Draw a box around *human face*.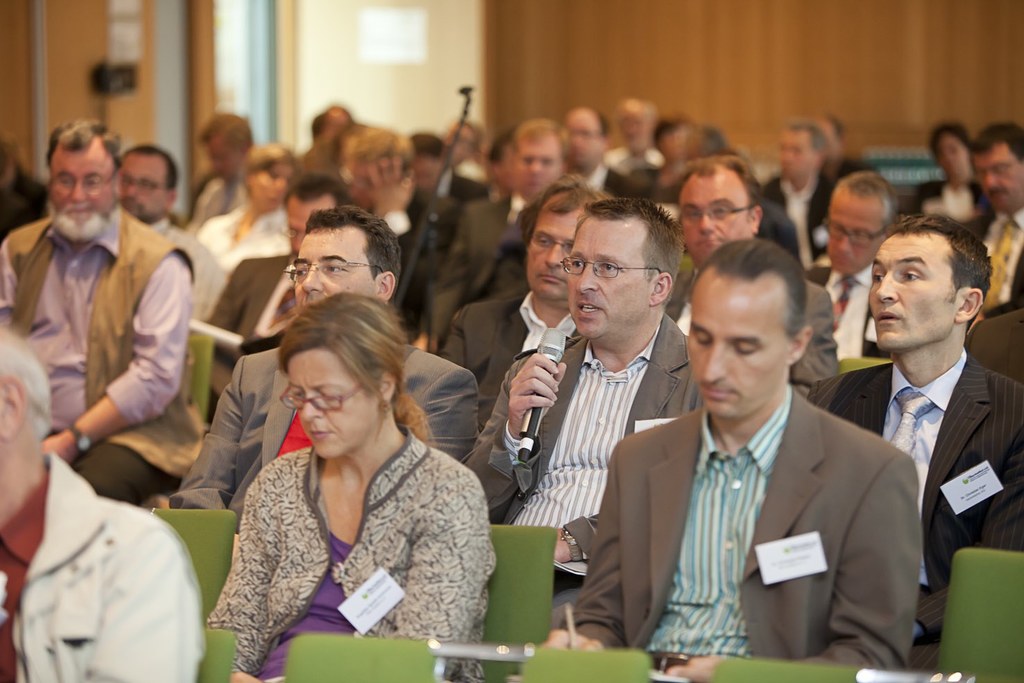
[x1=288, y1=193, x2=335, y2=258].
